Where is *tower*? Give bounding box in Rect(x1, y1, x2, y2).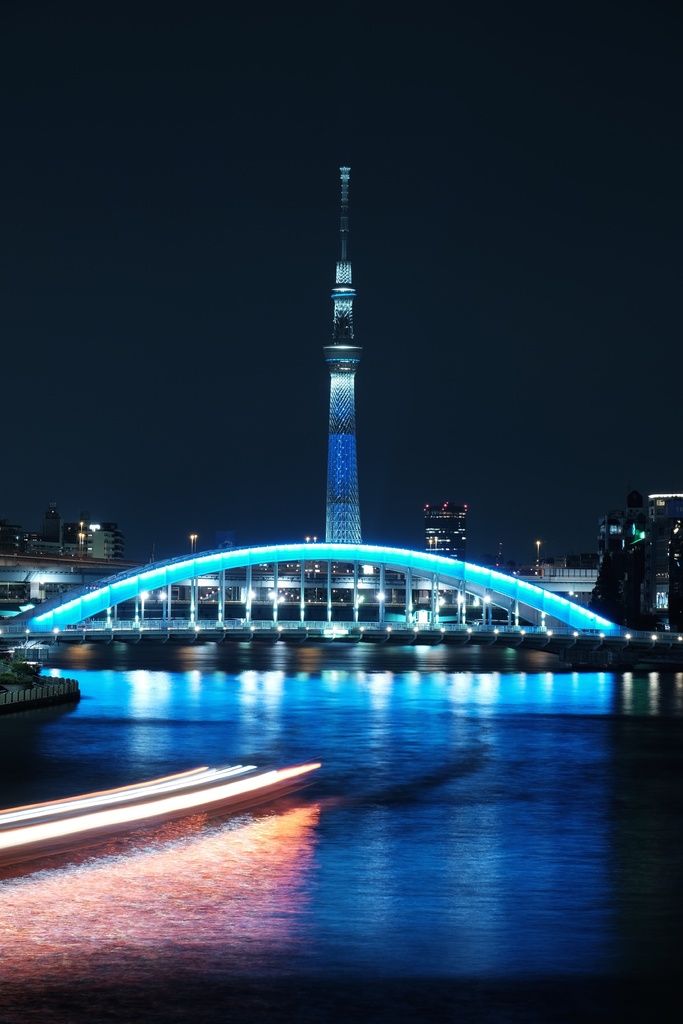
Rect(322, 163, 361, 552).
